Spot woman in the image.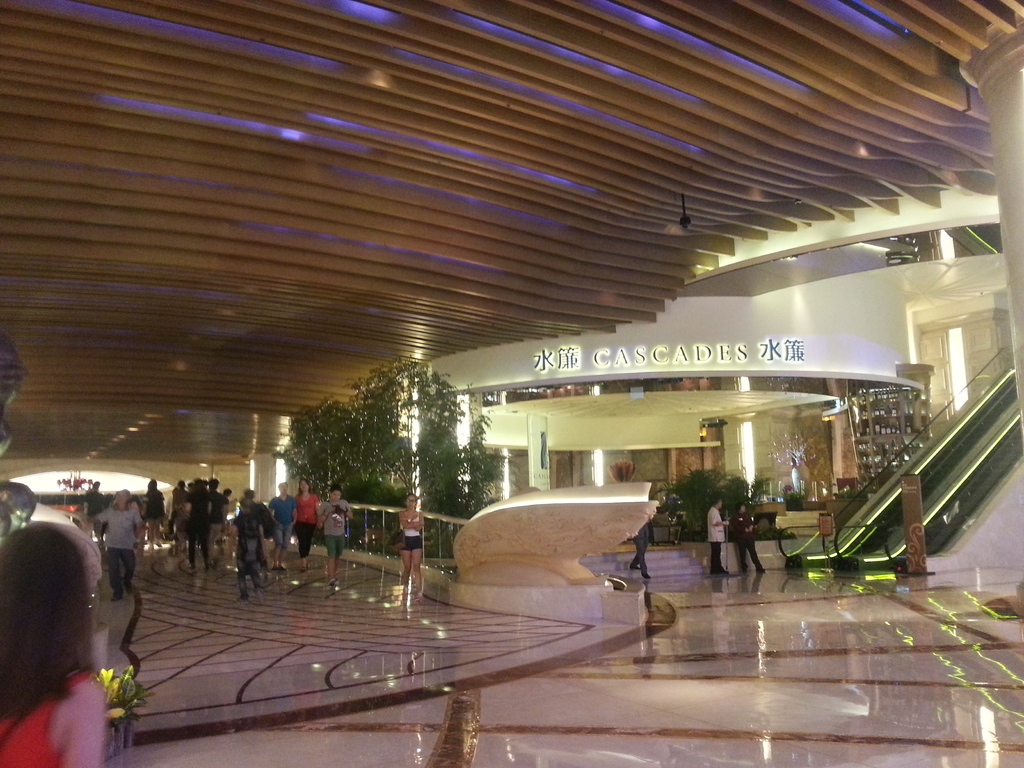
woman found at {"x1": 0, "y1": 498, "x2": 138, "y2": 747}.
